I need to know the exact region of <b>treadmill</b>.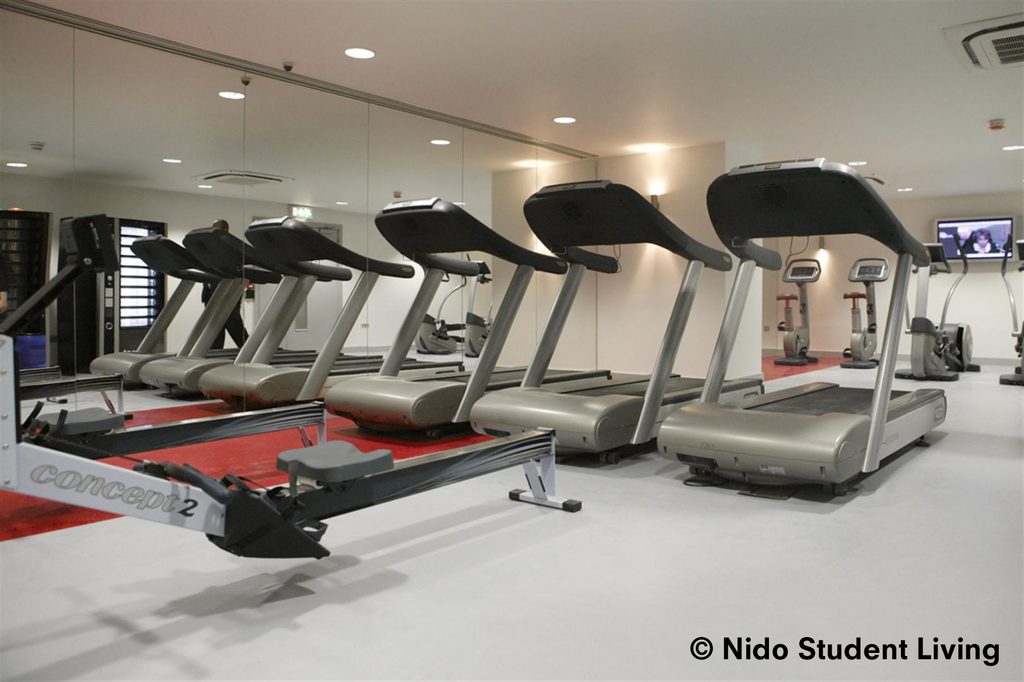
Region: <region>473, 181, 762, 460</region>.
